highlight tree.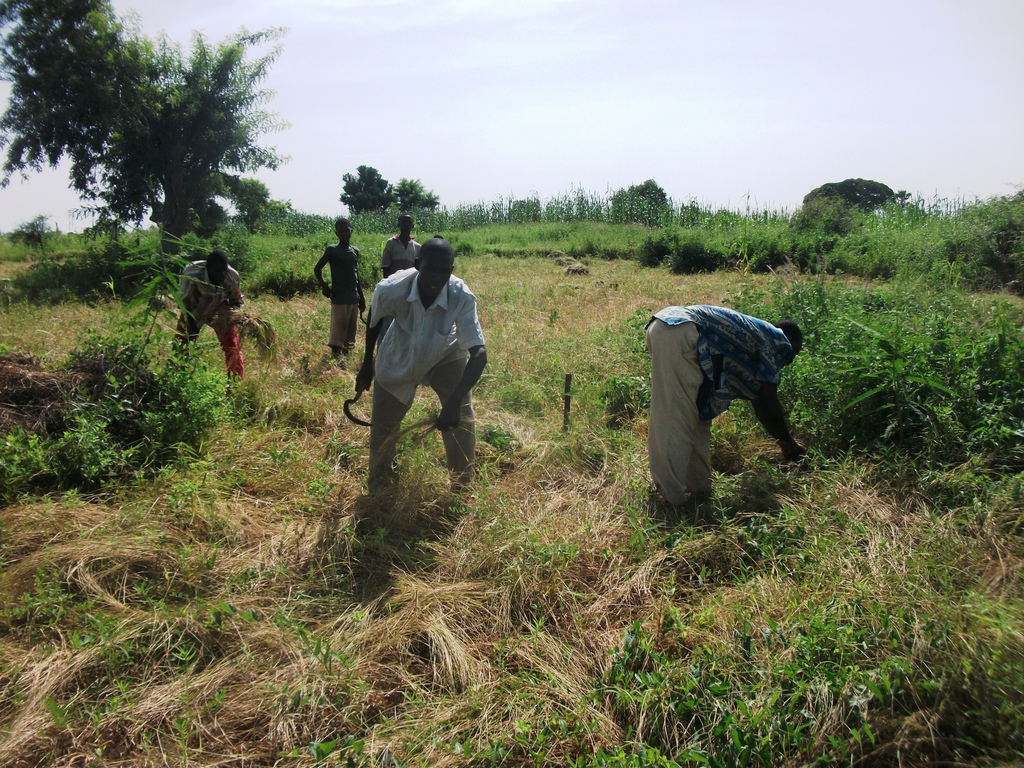
Highlighted region: (804,175,907,228).
